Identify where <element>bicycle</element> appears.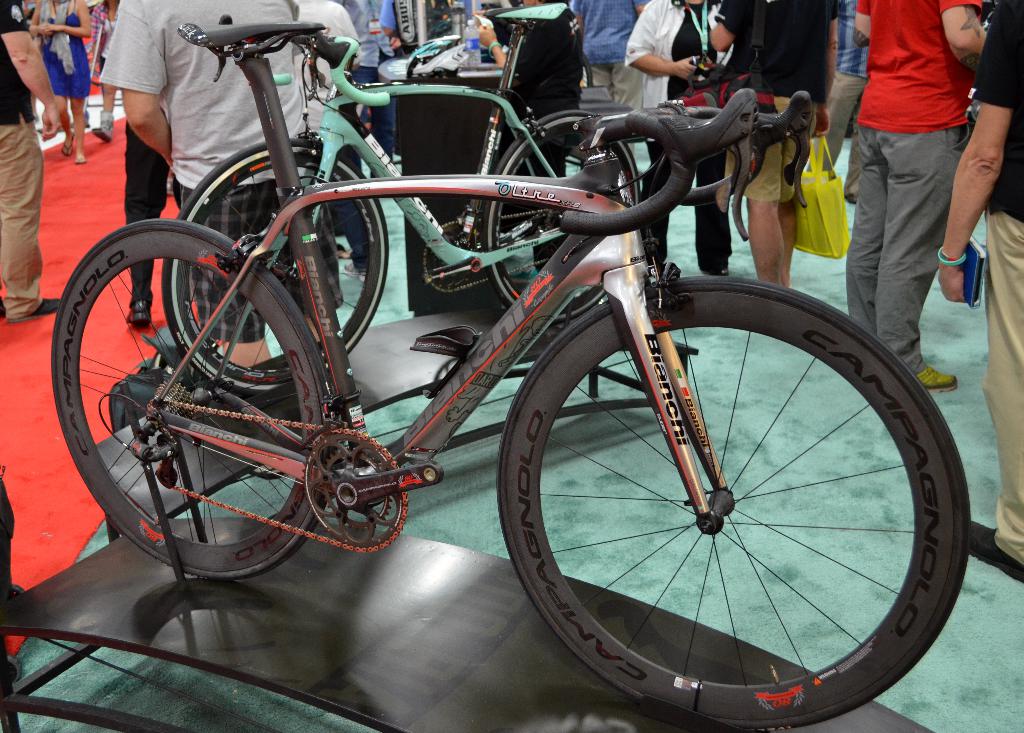
Appears at [x1=156, y1=0, x2=637, y2=407].
